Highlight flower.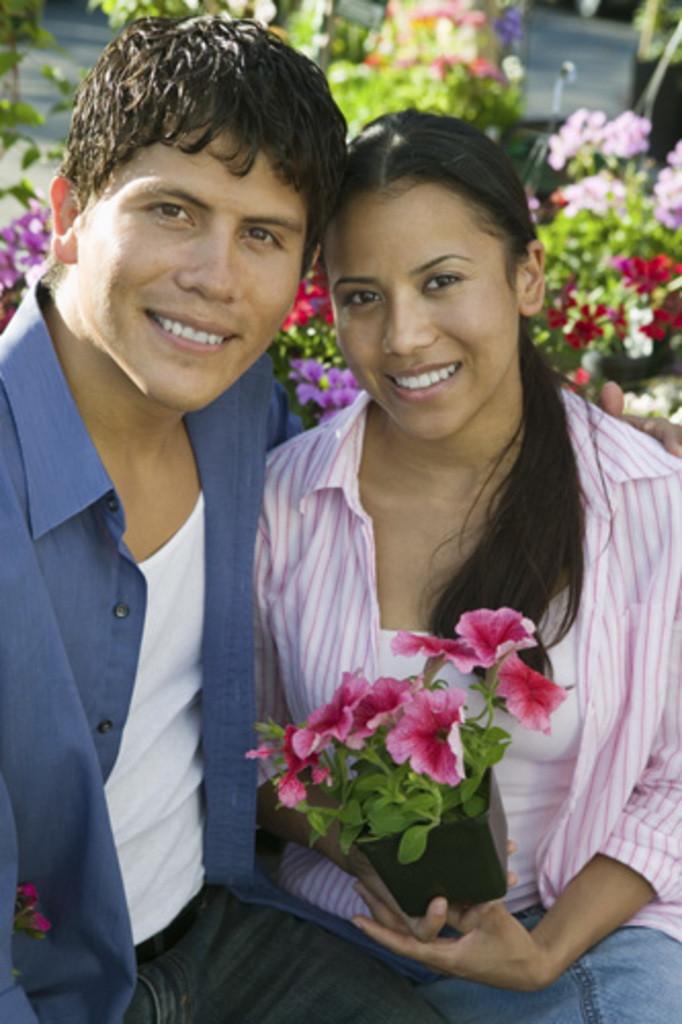
Highlighted region: locate(344, 674, 420, 748).
